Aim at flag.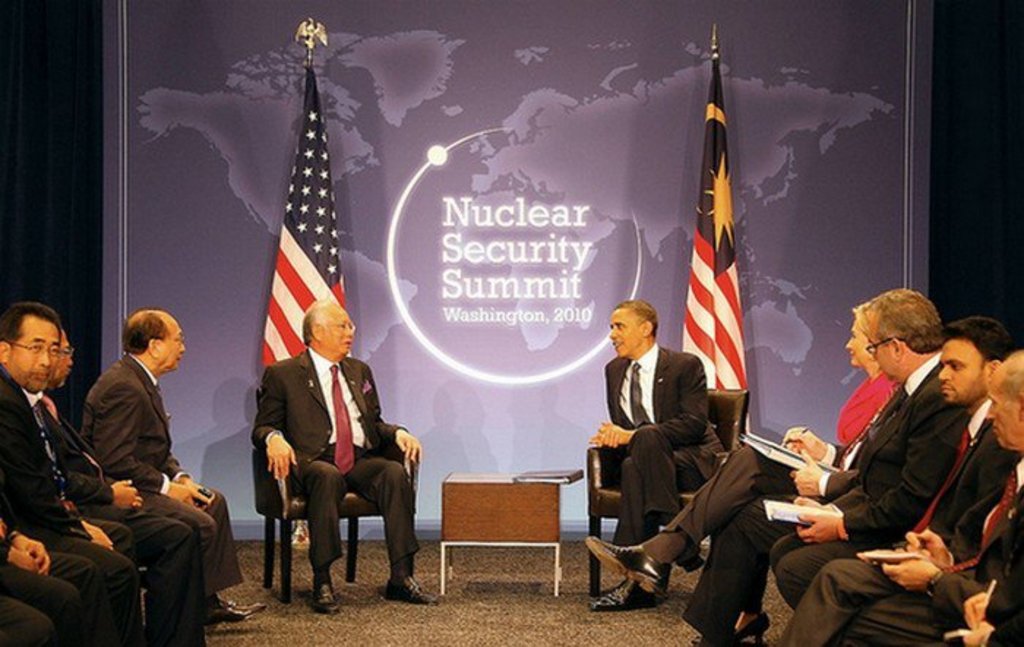
Aimed at (left=680, top=56, right=765, bottom=425).
